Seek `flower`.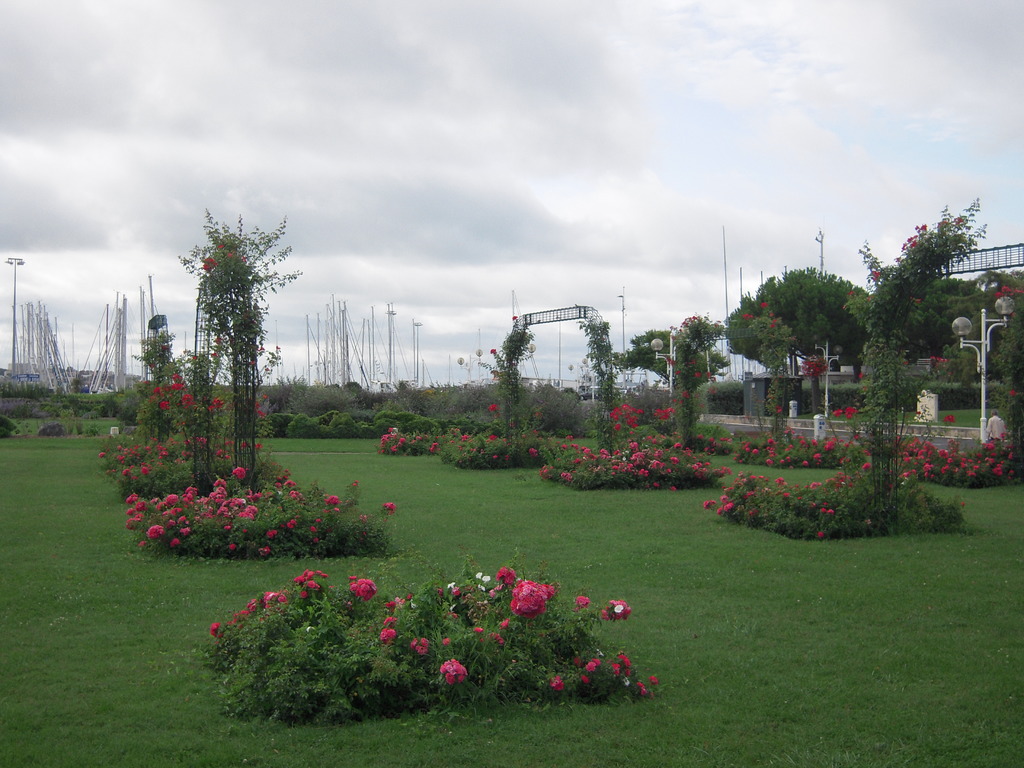
BBox(859, 460, 872, 471).
